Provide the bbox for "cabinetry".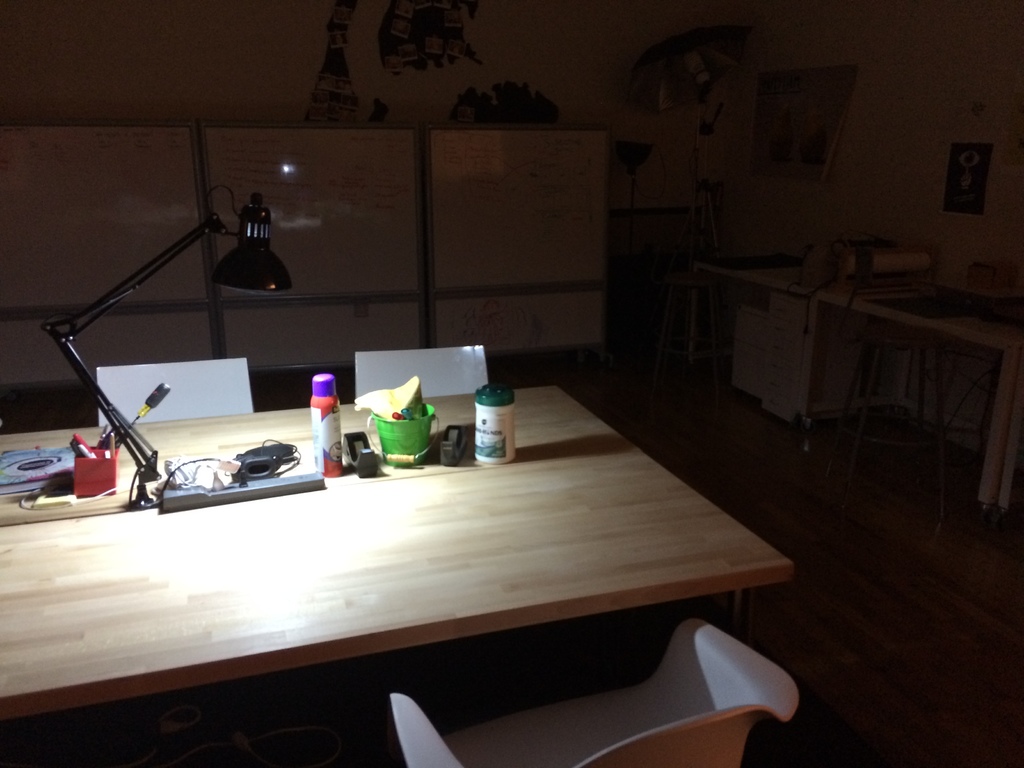
box=[732, 305, 778, 403].
